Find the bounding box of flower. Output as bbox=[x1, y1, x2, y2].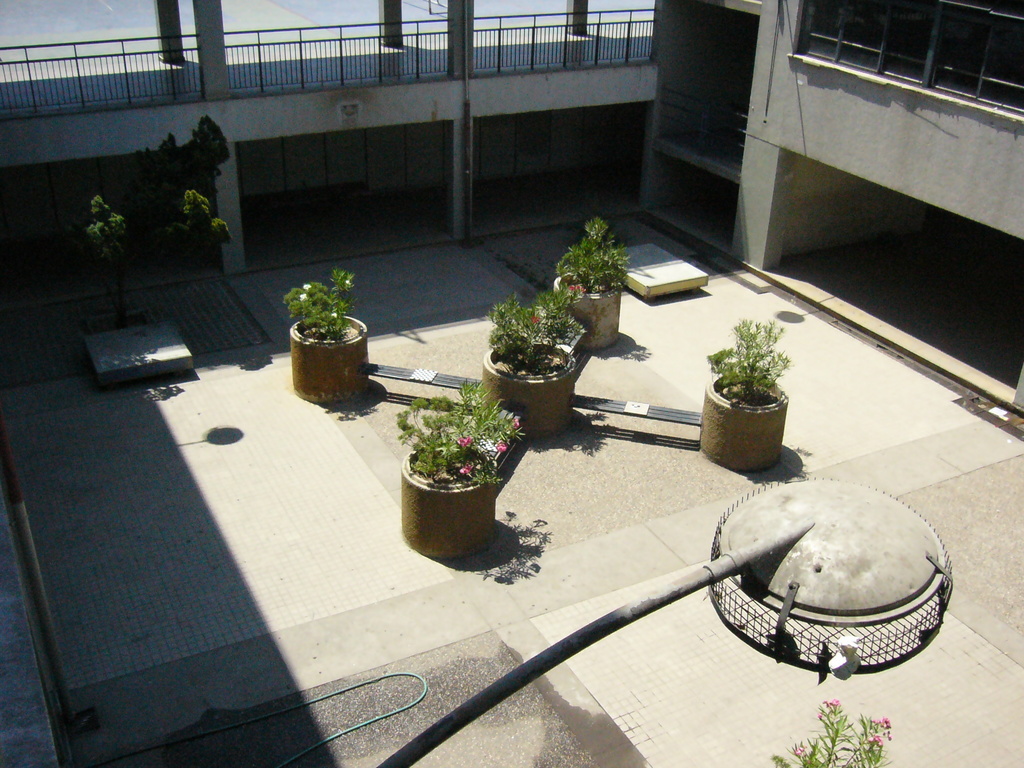
bbox=[495, 440, 508, 451].
